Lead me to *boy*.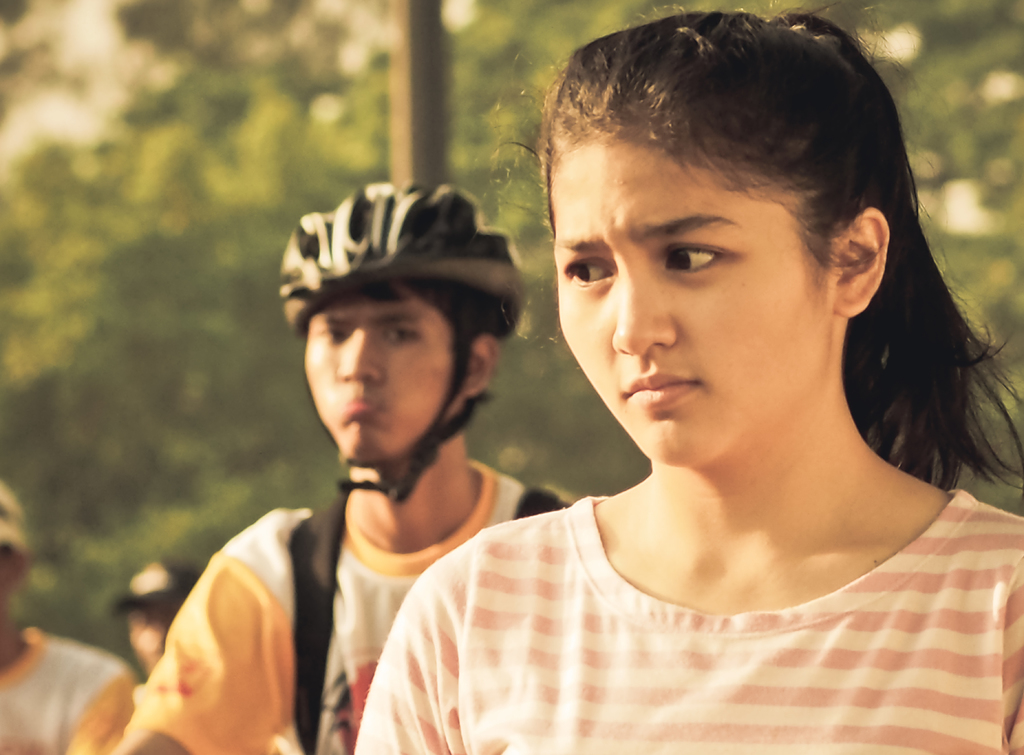
Lead to [left=111, top=182, right=560, bottom=751].
